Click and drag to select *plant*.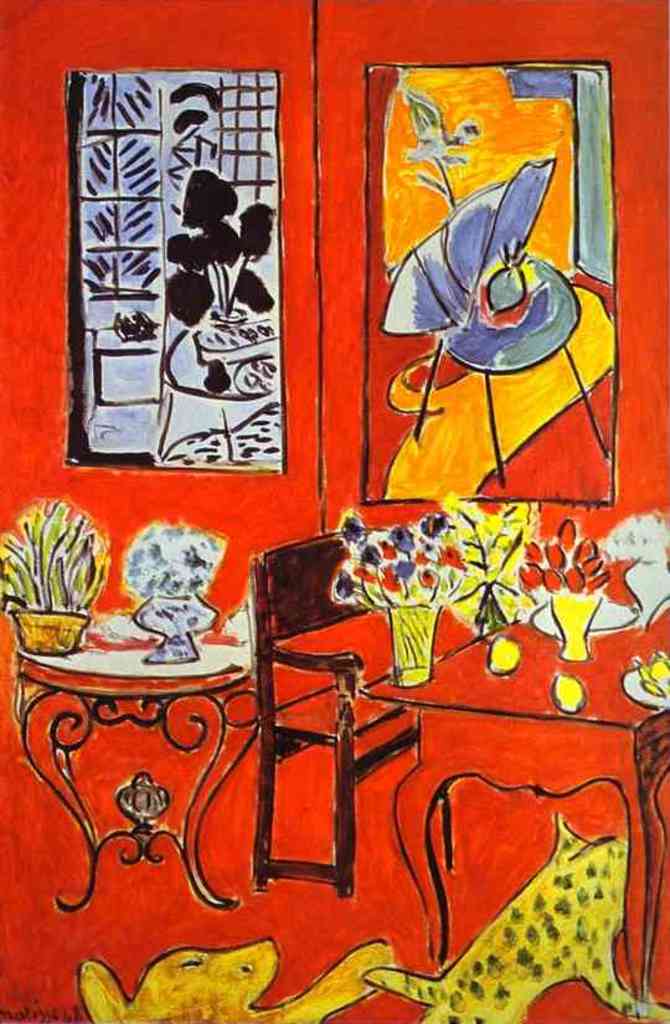
Selection: box=[401, 86, 474, 204].
